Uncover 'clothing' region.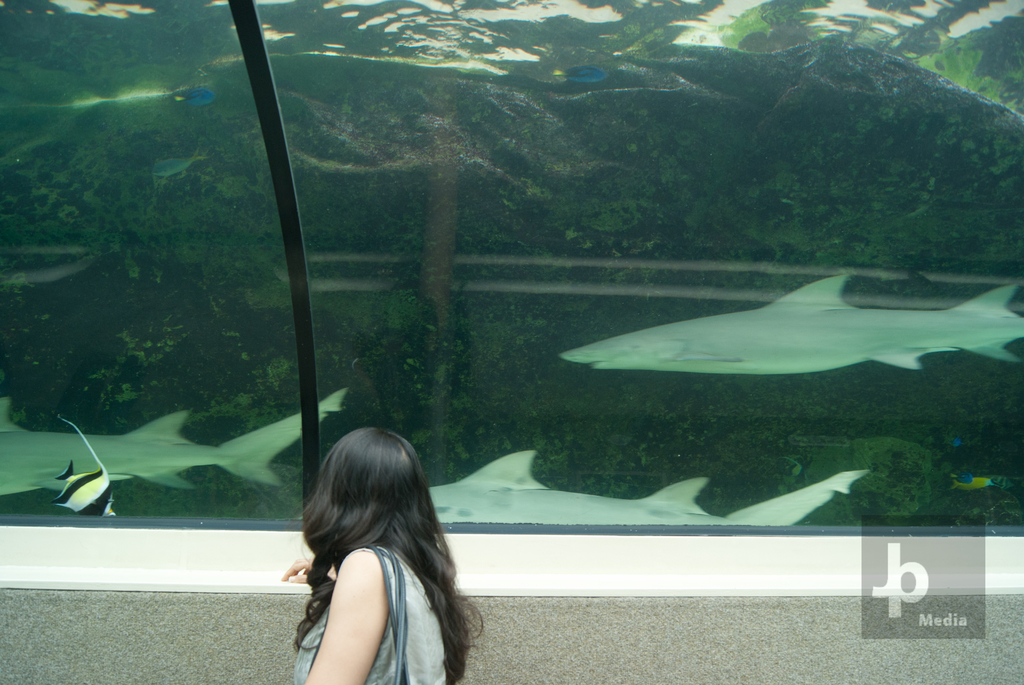
Uncovered: box=[291, 540, 430, 684].
